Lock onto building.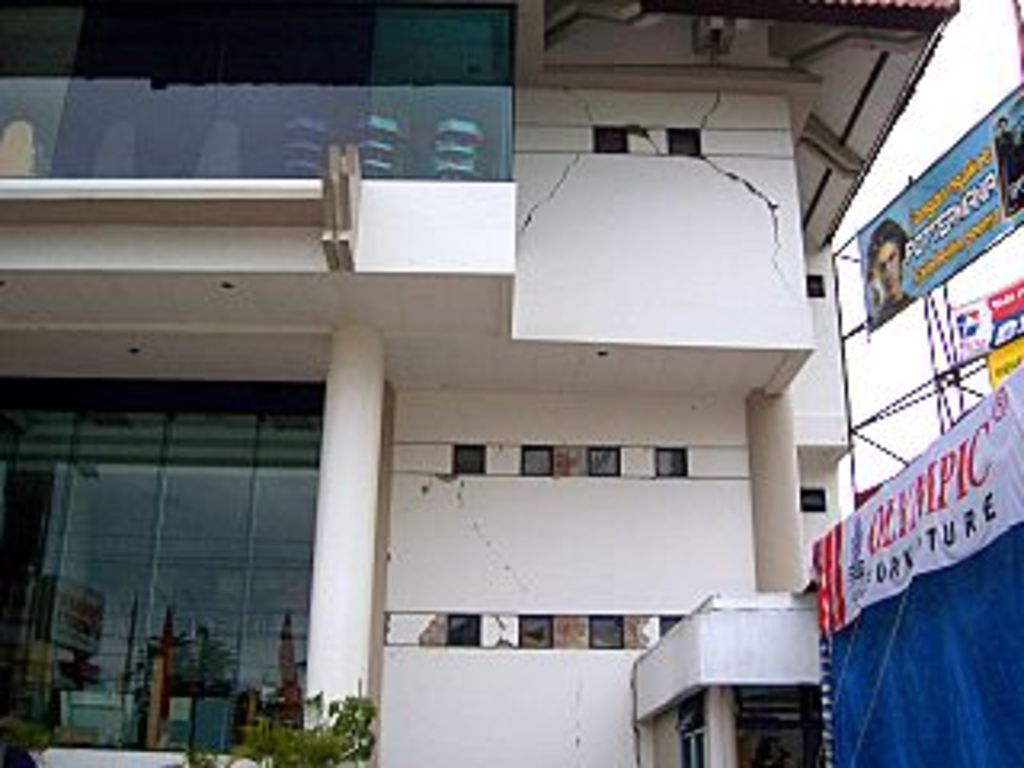
Locked: left=0, top=3, right=970, bottom=765.
